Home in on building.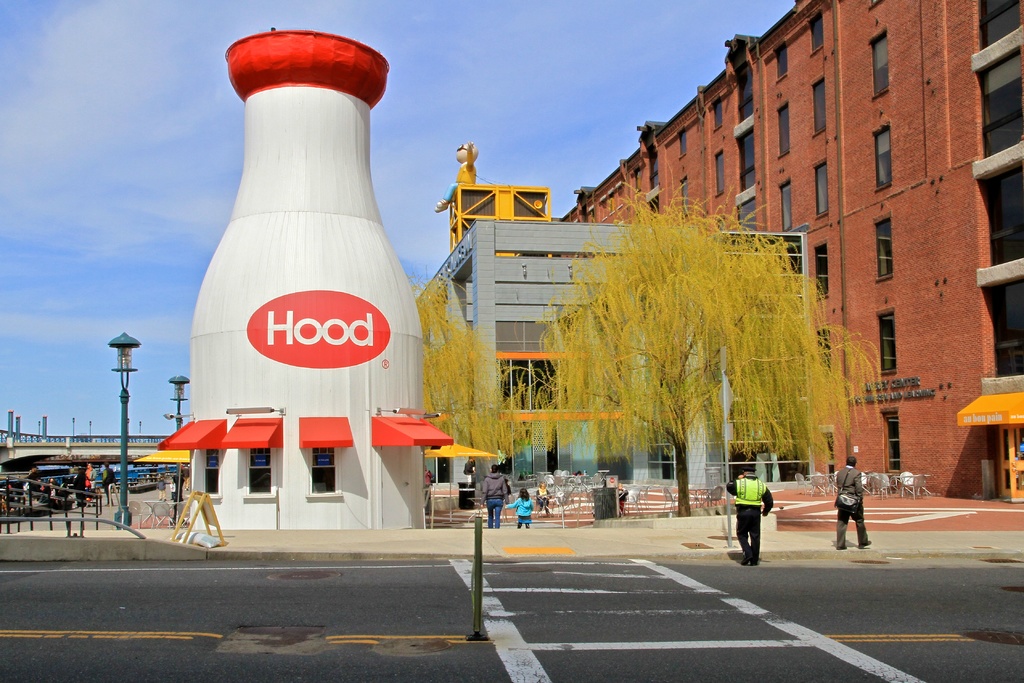
Homed in at x1=413, y1=211, x2=805, y2=494.
